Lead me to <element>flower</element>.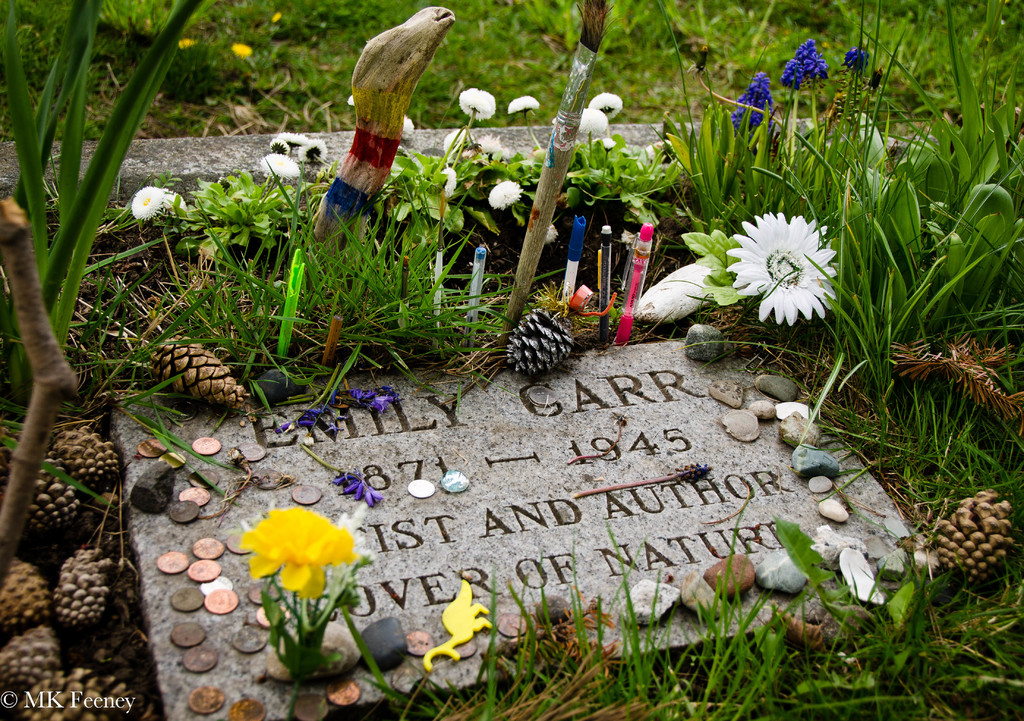
Lead to x1=587 y1=93 x2=623 y2=120.
